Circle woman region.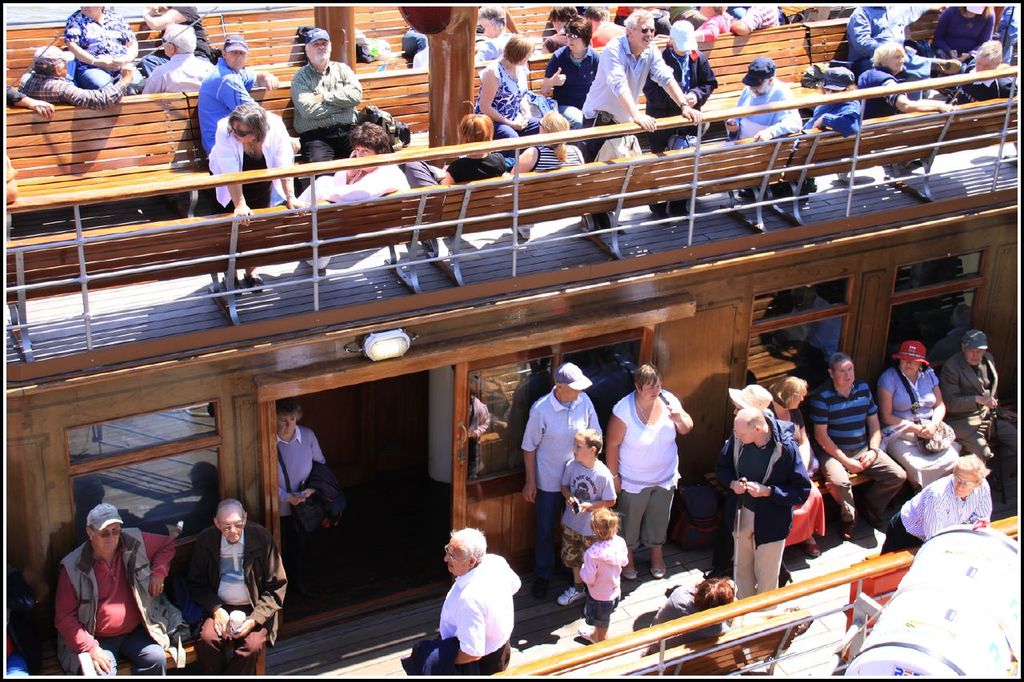
Region: [928, 0, 993, 75].
